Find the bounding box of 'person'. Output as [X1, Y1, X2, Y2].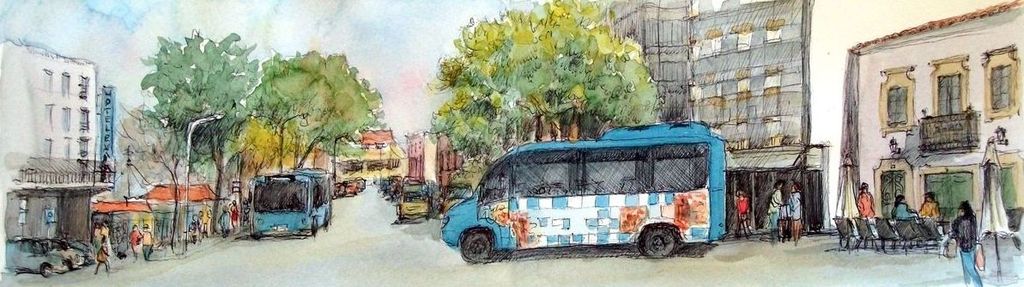
[101, 223, 109, 253].
